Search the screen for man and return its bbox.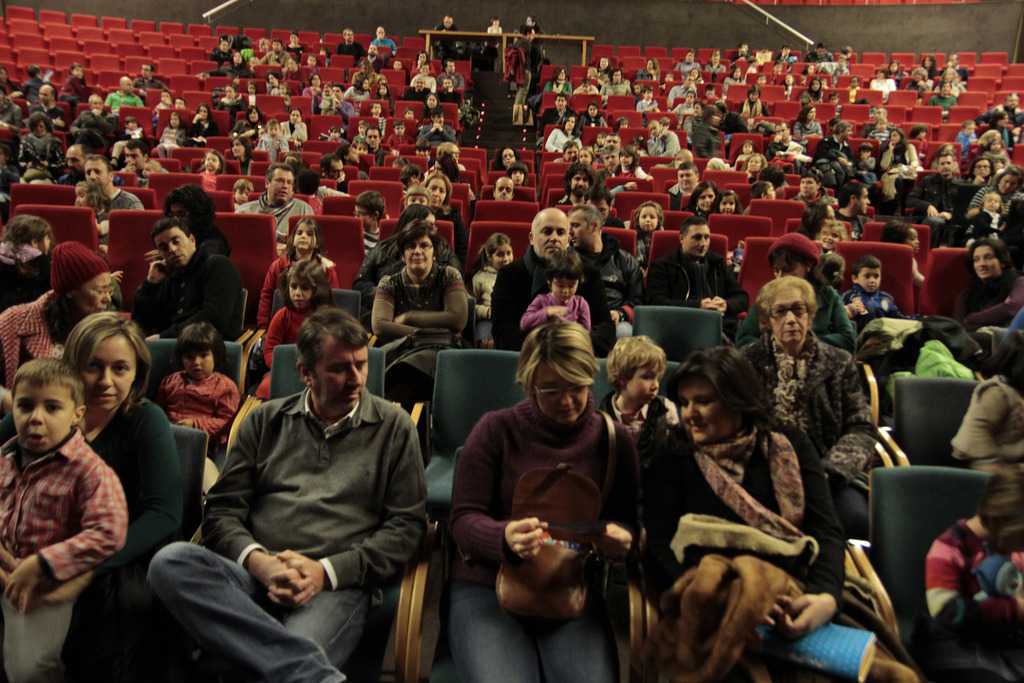
Found: select_region(107, 74, 143, 110).
